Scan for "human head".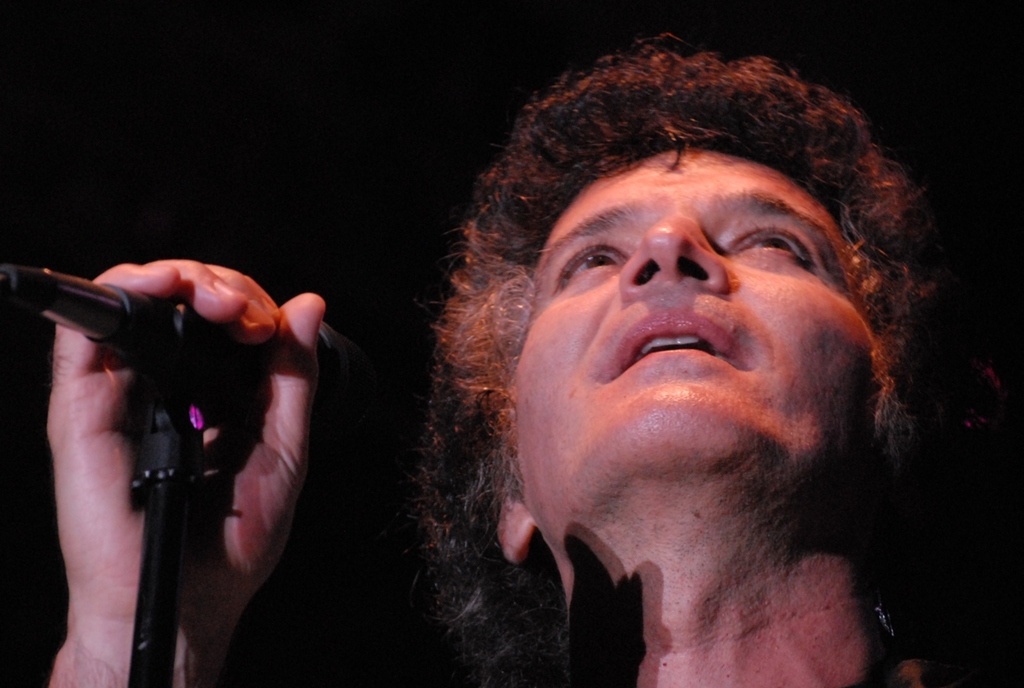
Scan result: select_region(486, 66, 894, 492).
